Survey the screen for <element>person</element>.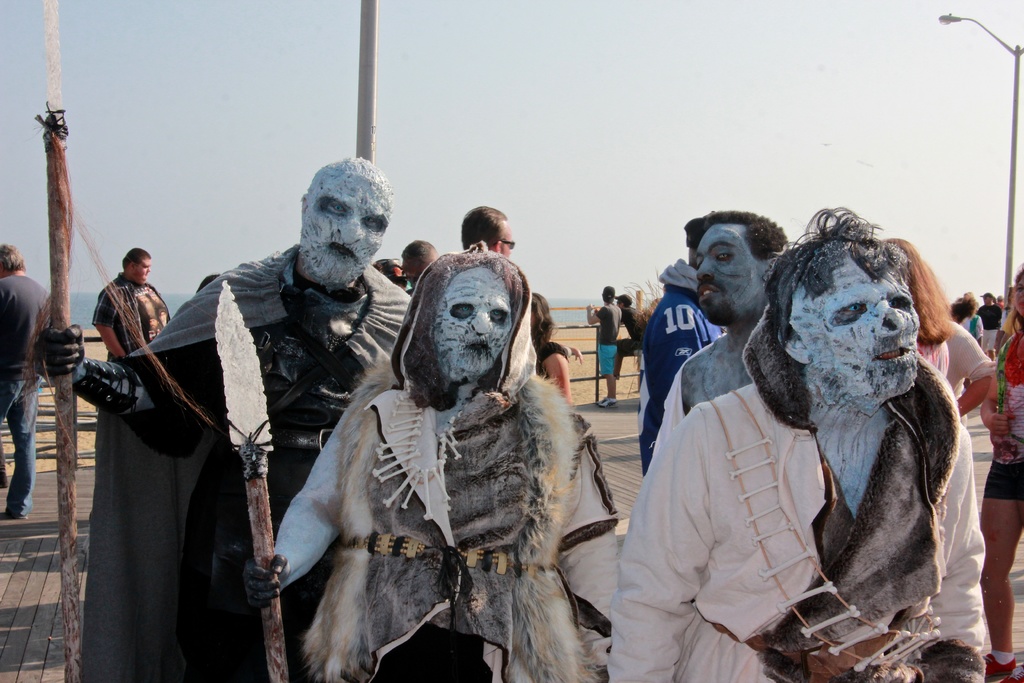
Survey found: (x1=33, y1=150, x2=419, y2=680).
